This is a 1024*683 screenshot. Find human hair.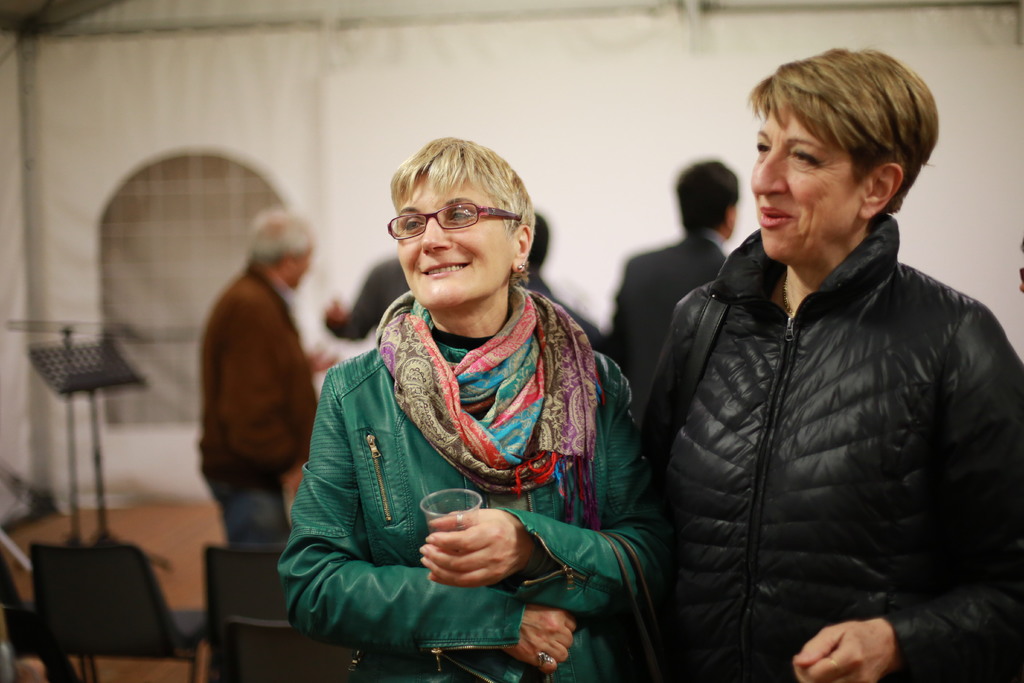
Bounding box: (674,159,745,229).
